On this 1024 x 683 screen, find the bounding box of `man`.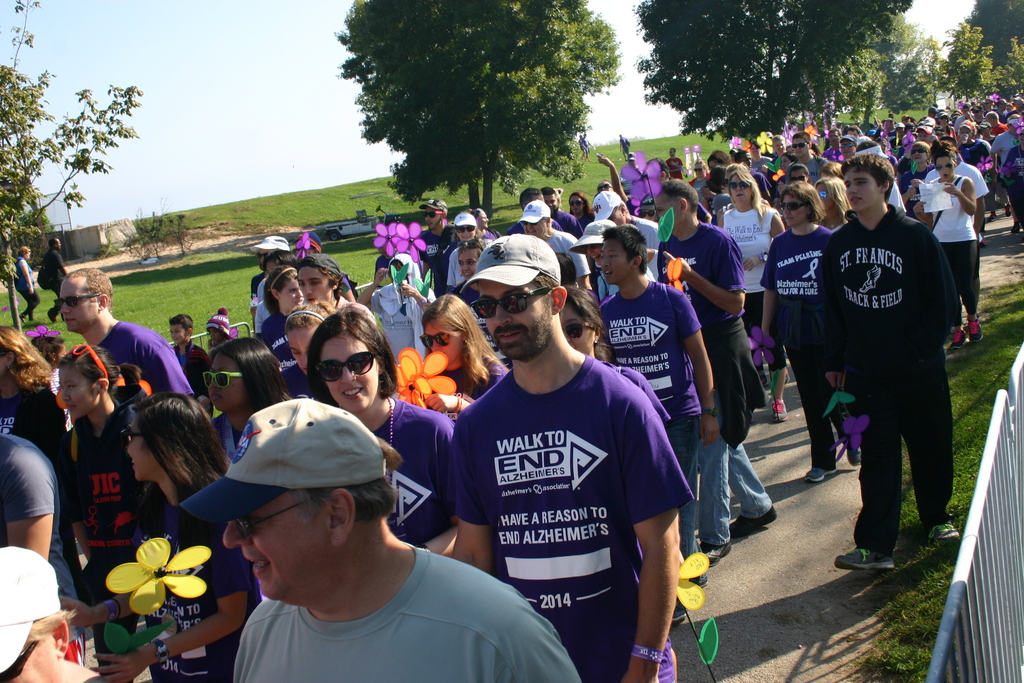
Bounding box: Rect(651, 177, 780, 570).
